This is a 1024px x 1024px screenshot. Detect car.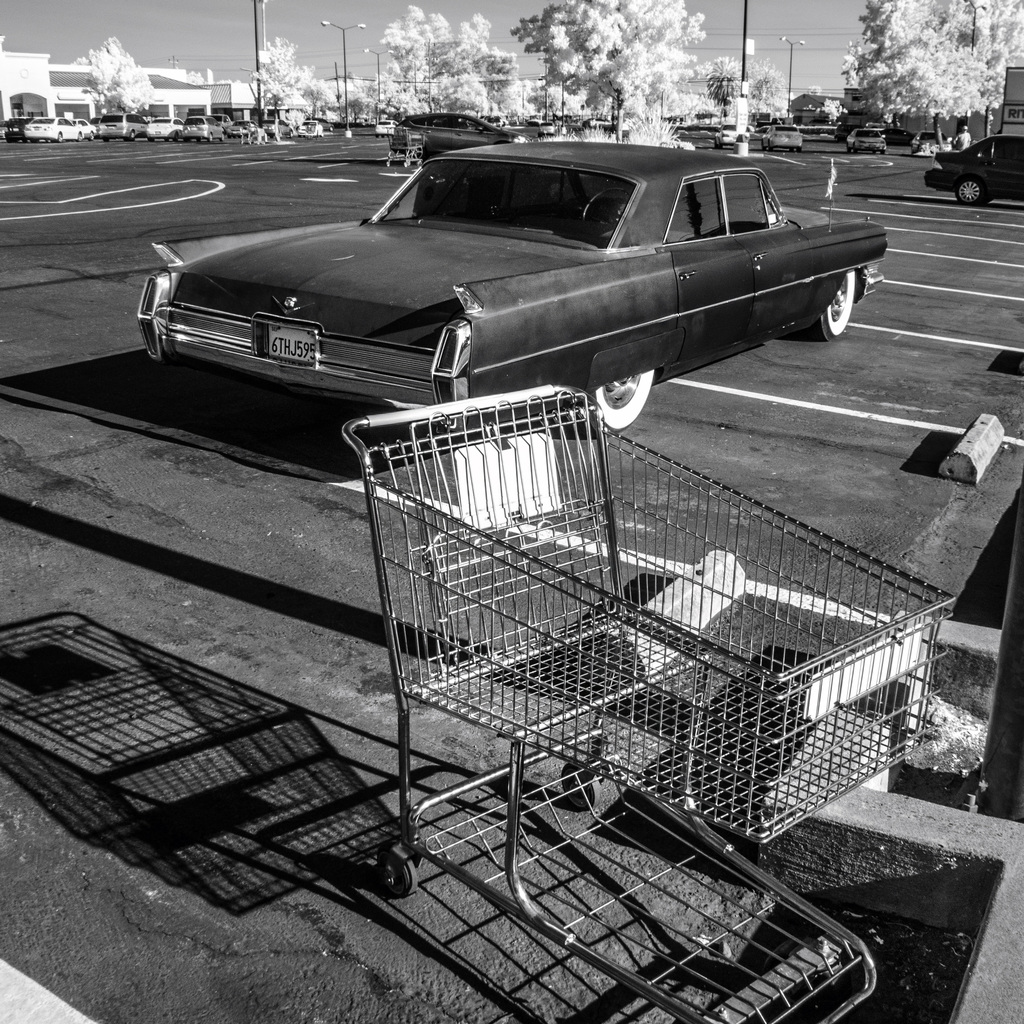
locate(132, 140, 886, 440).
